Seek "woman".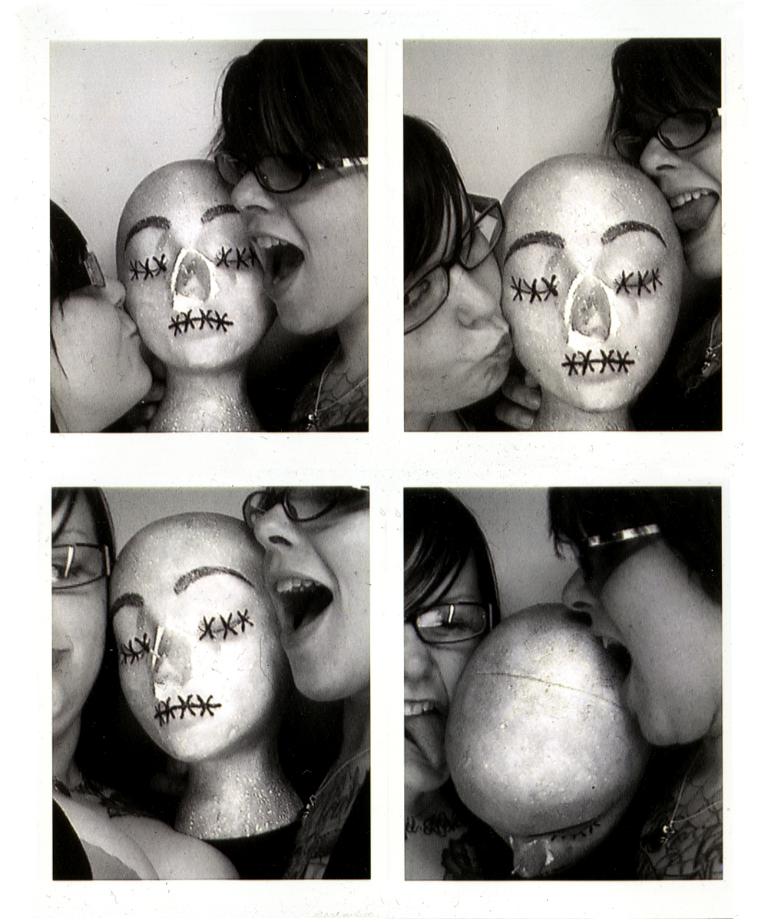
[406,492,508,881].
